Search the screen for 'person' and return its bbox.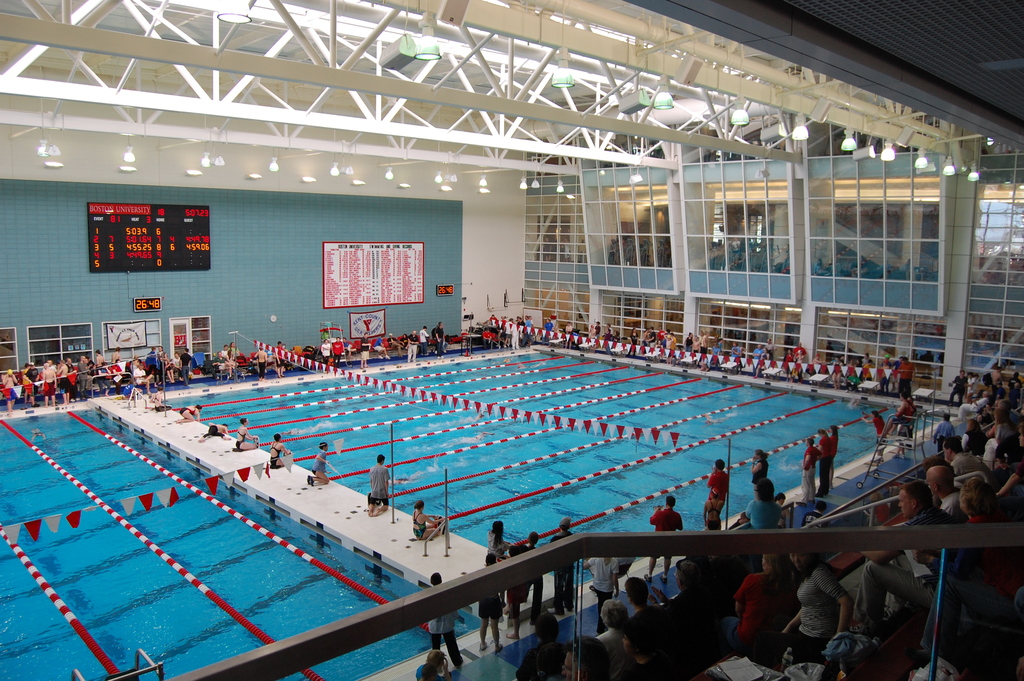
Found: [331, 337, 349, 369].
